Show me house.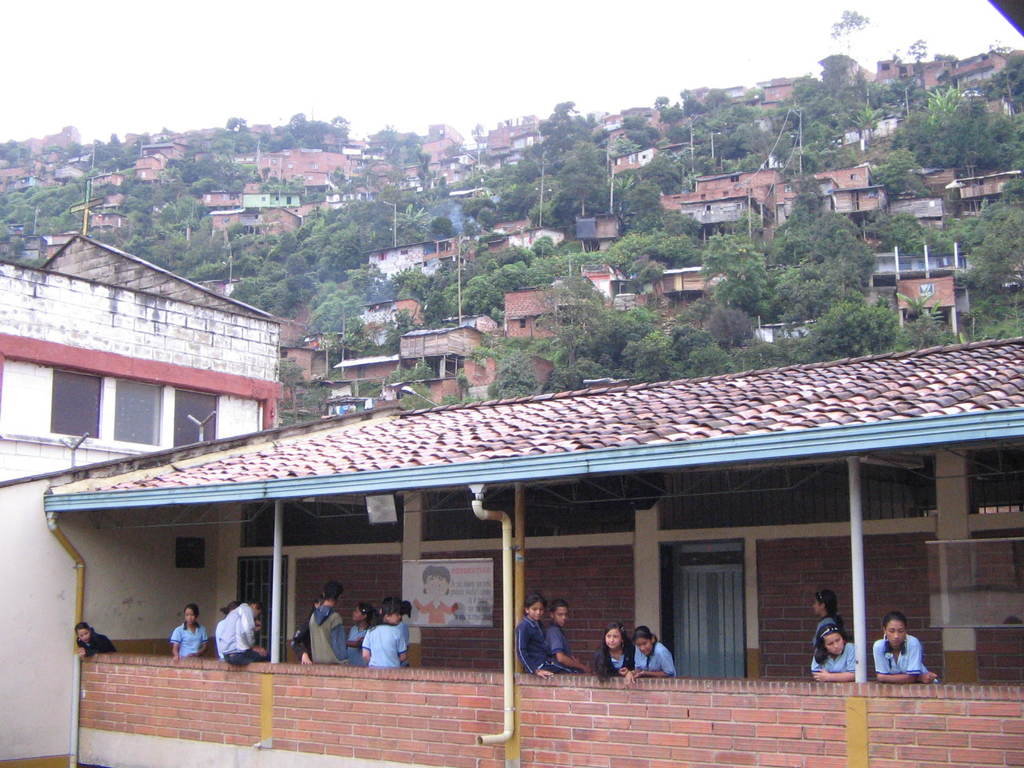
house is here: select_region(751, 73, 863, 131).
